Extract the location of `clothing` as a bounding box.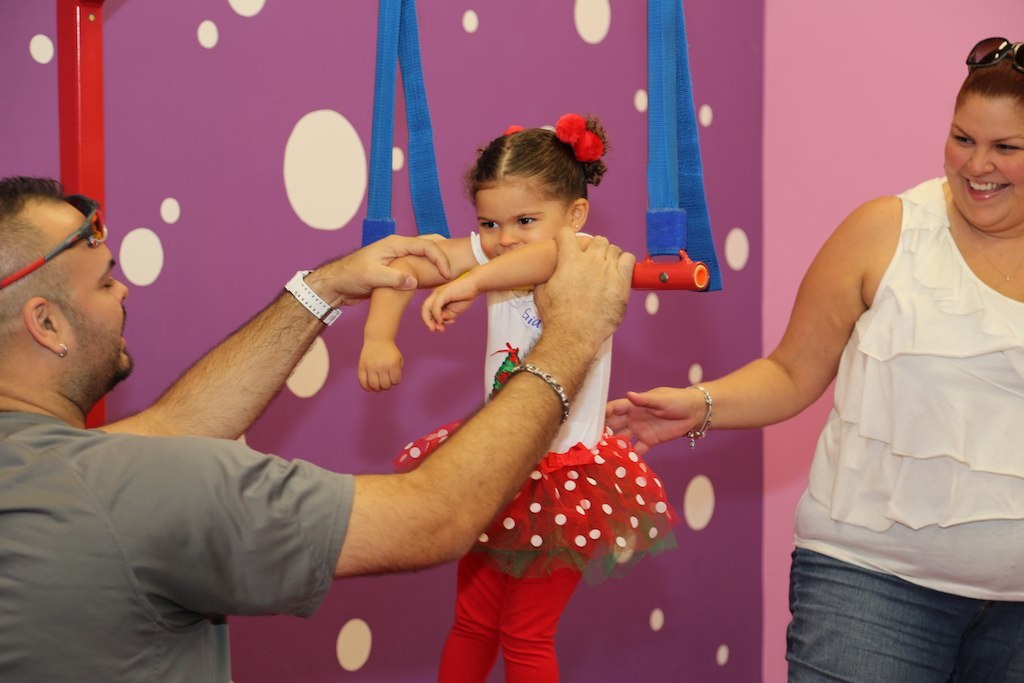
rect(385, 235, 685, 682).
